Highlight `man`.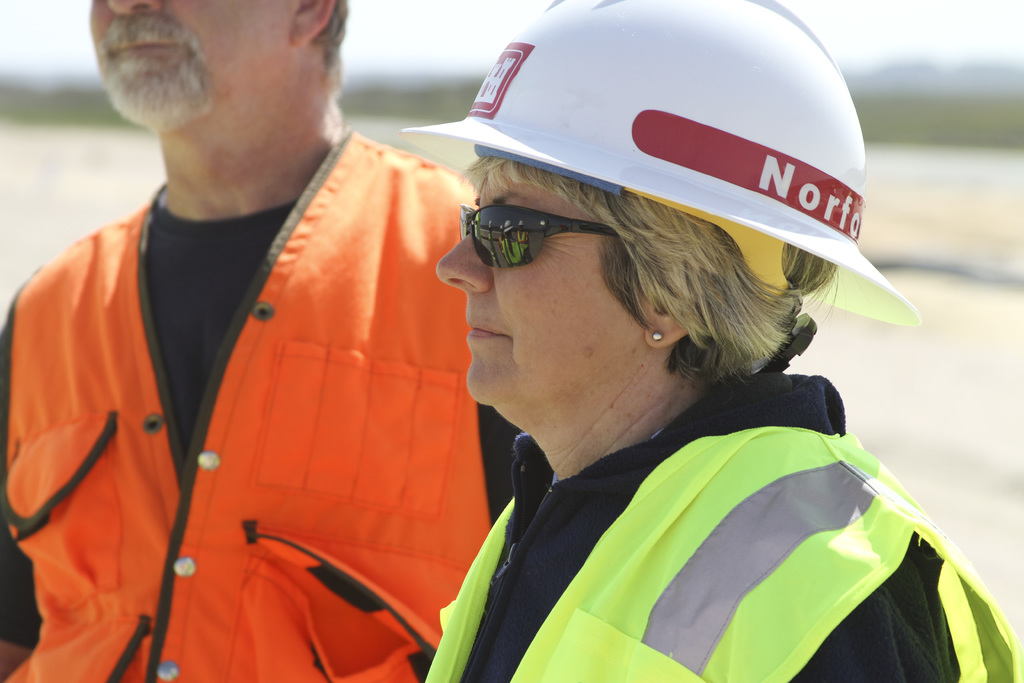
Highlighted region: bbox(4, 0, 481, 682).
